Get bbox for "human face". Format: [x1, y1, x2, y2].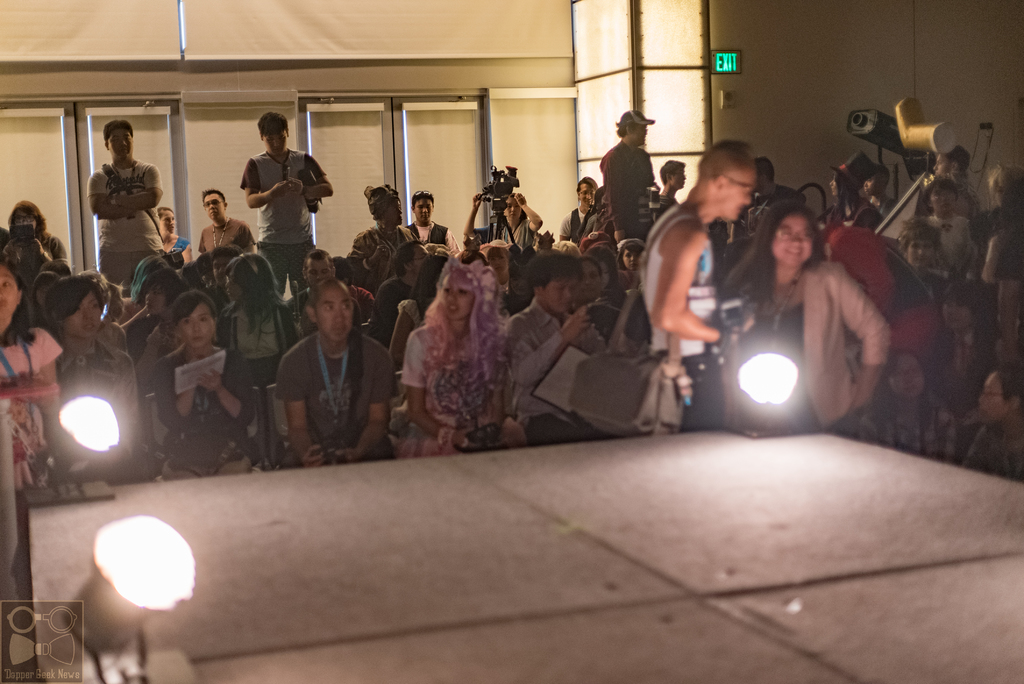
[583, 263, 597, 297].
